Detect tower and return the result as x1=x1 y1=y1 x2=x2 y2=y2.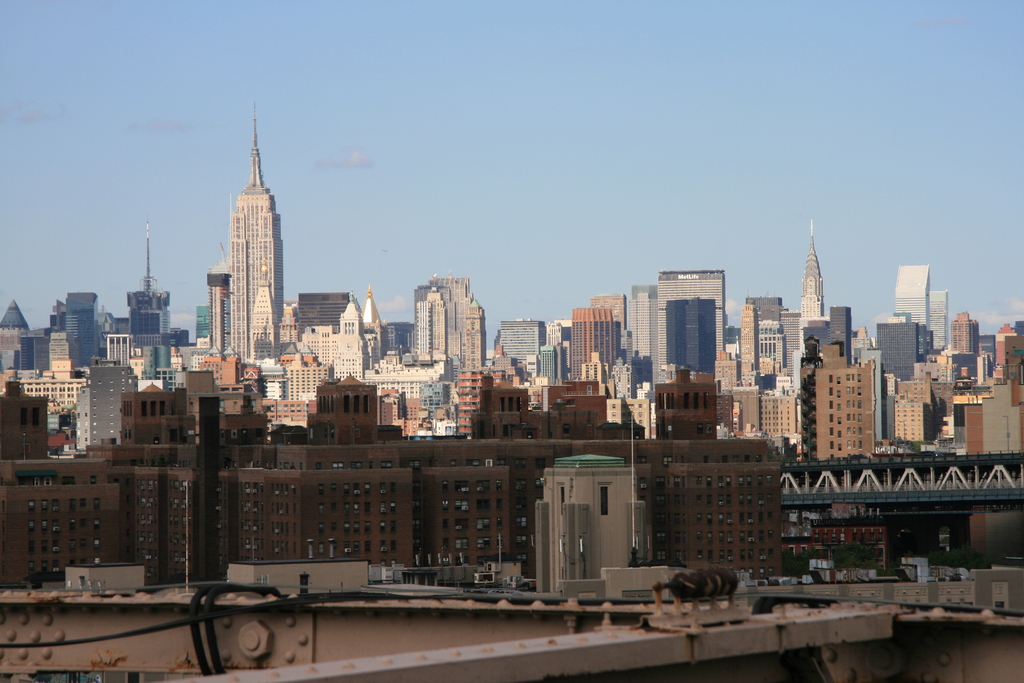
x1=412 y1=395 x2=477 y2=468.
